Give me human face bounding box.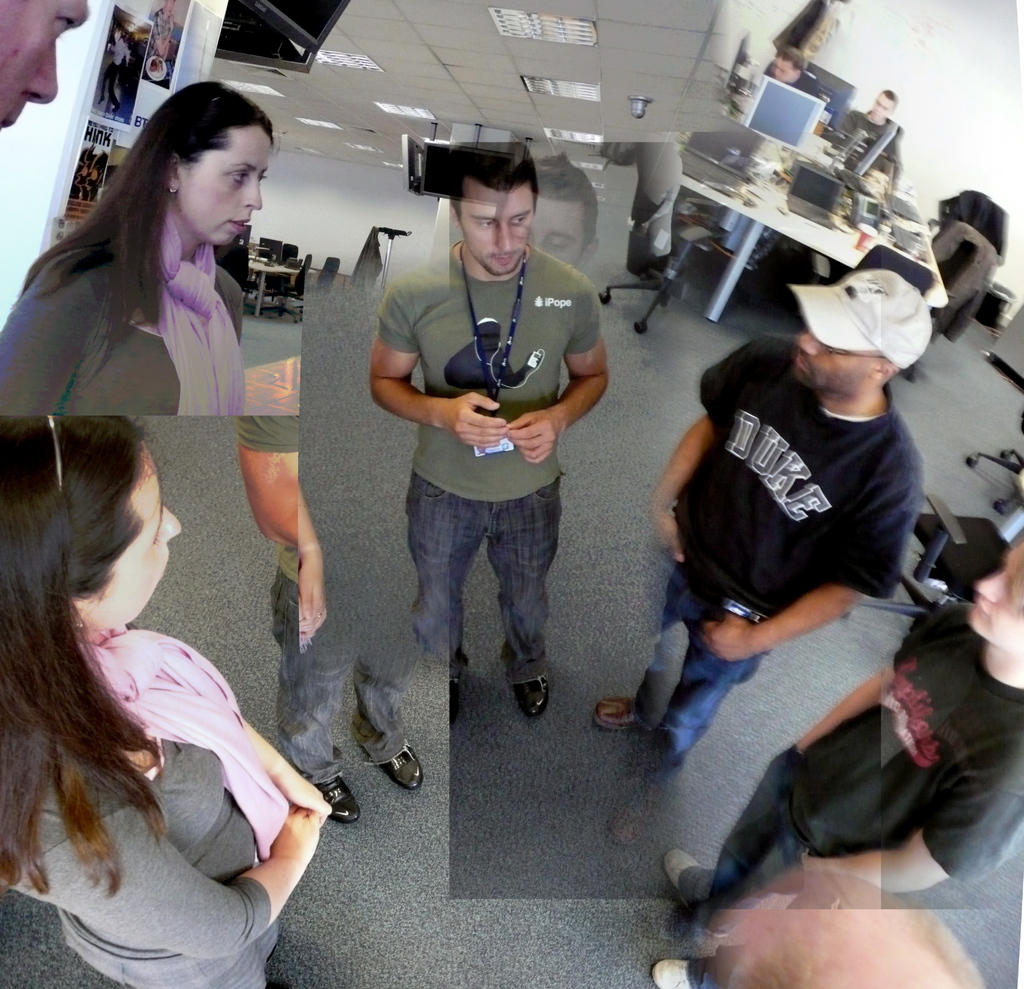
[455, 171, 539, 284].
